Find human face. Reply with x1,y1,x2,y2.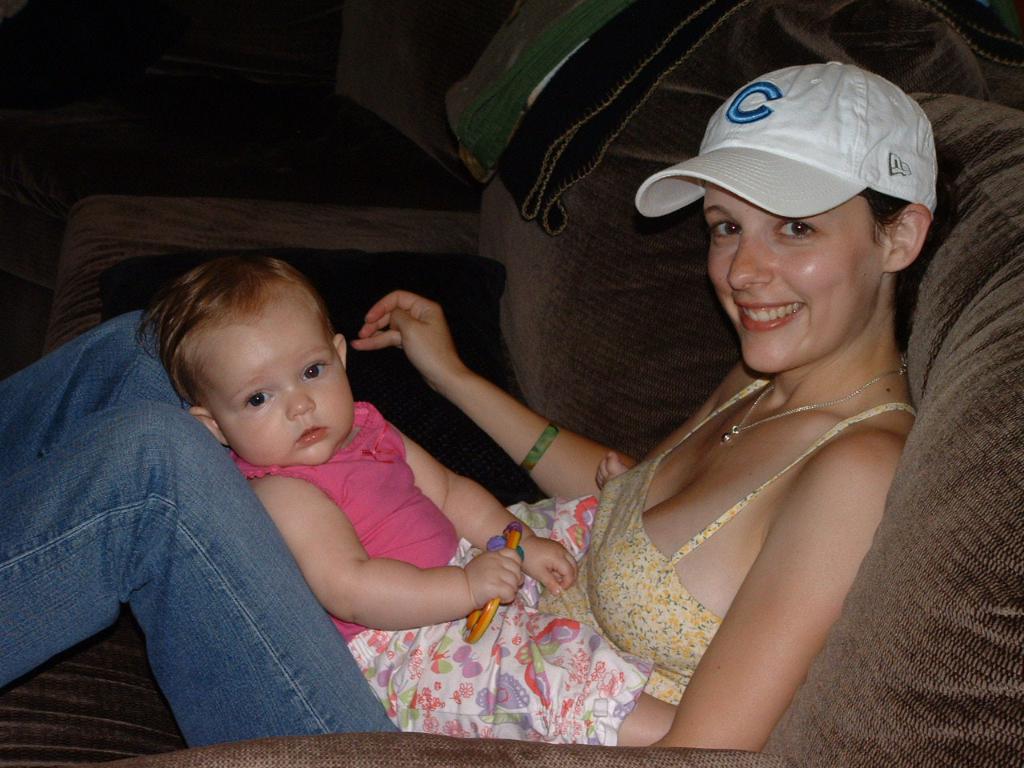
698,178,880,374.
